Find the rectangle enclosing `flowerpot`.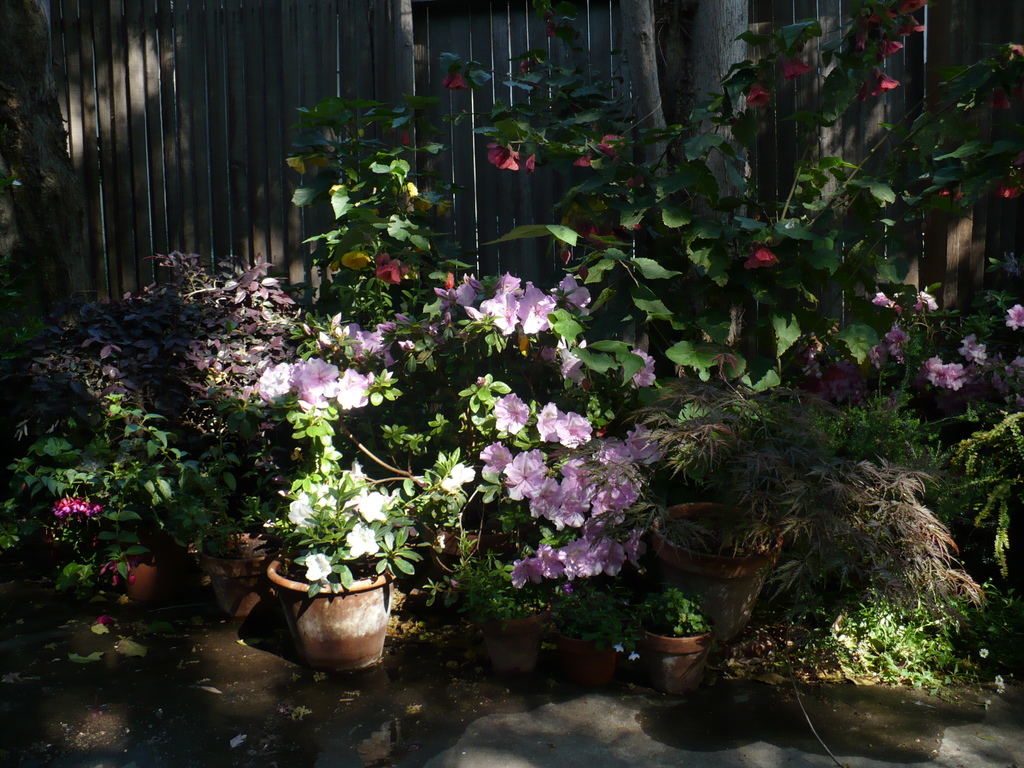
[x1=477, y1=607, x2=550, y2=682].
